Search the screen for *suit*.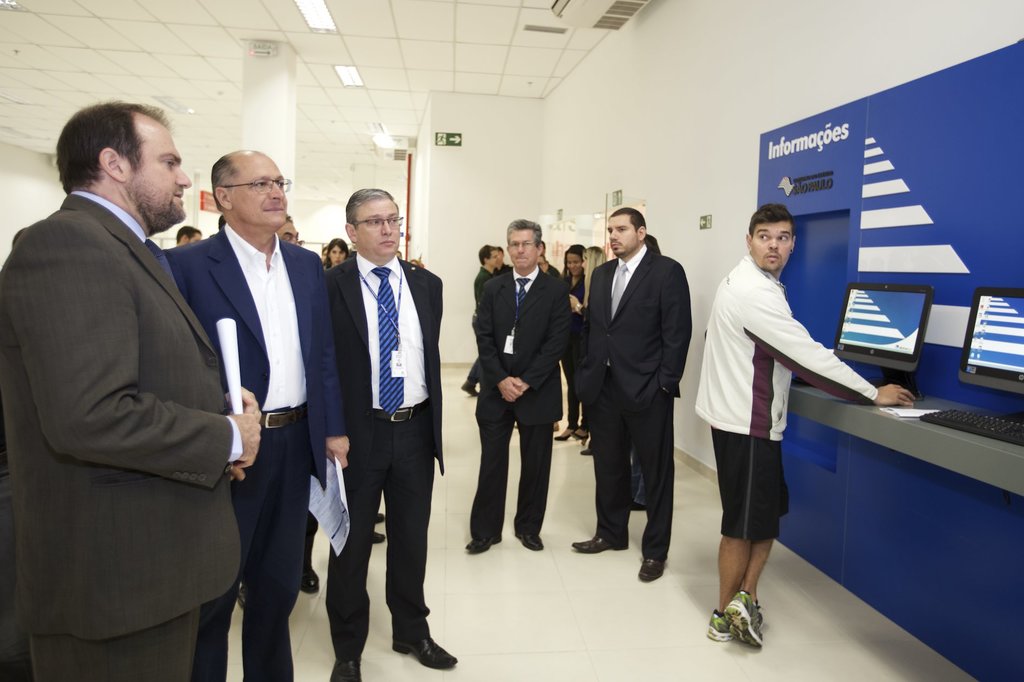
Found at Rect(588, 189, 700, 580).
